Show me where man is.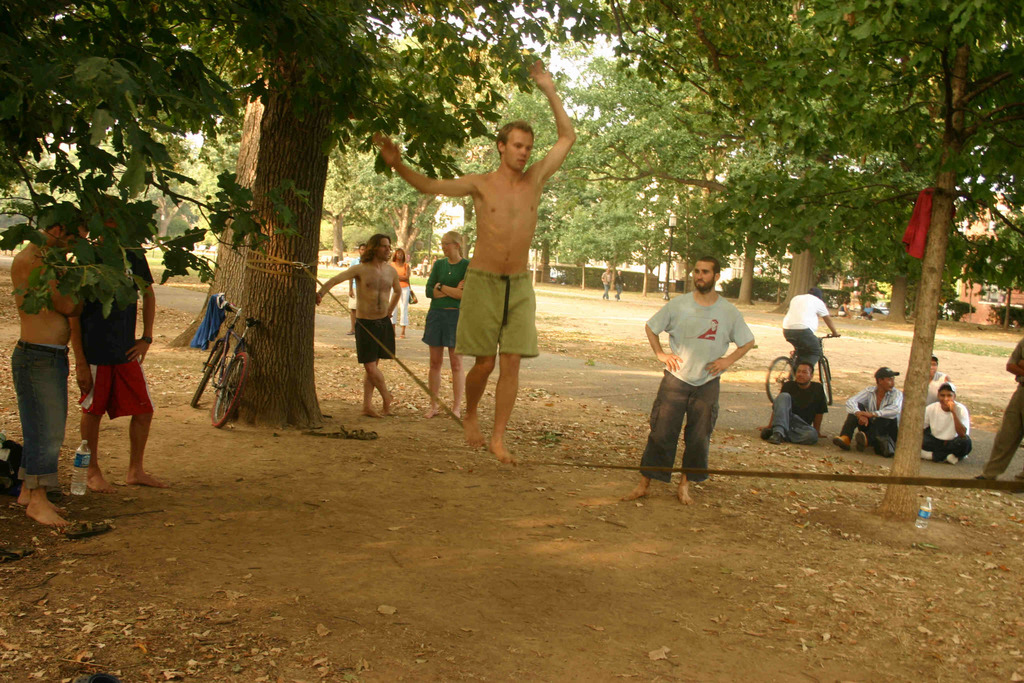
man is at 781/281/841/377.
